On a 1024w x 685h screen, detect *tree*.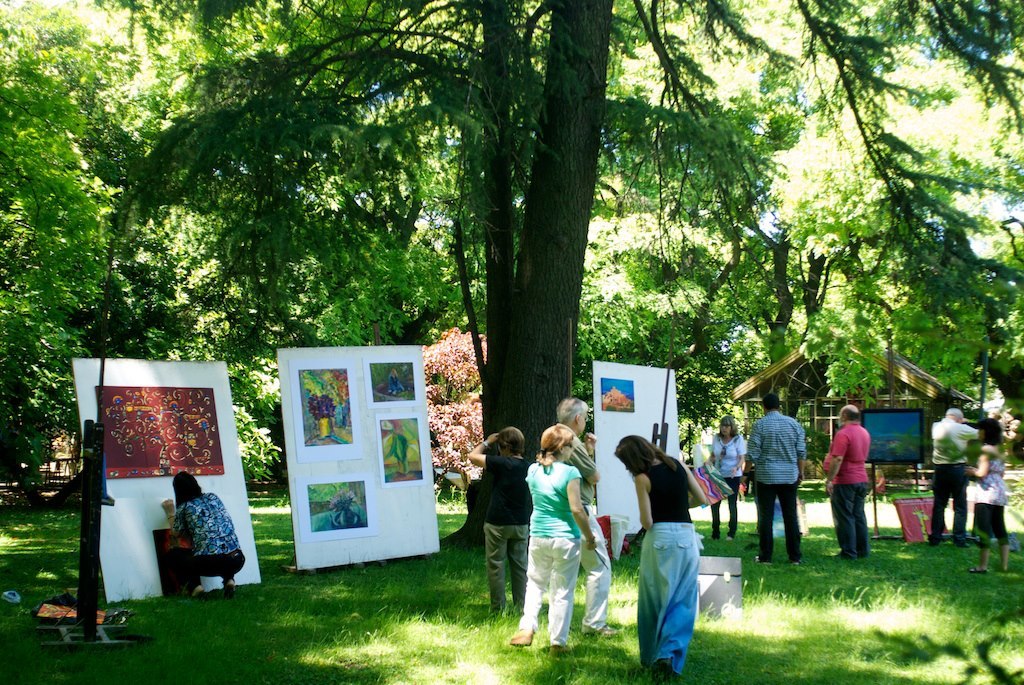
[left=626, top=56, right=924, bottom=369].
